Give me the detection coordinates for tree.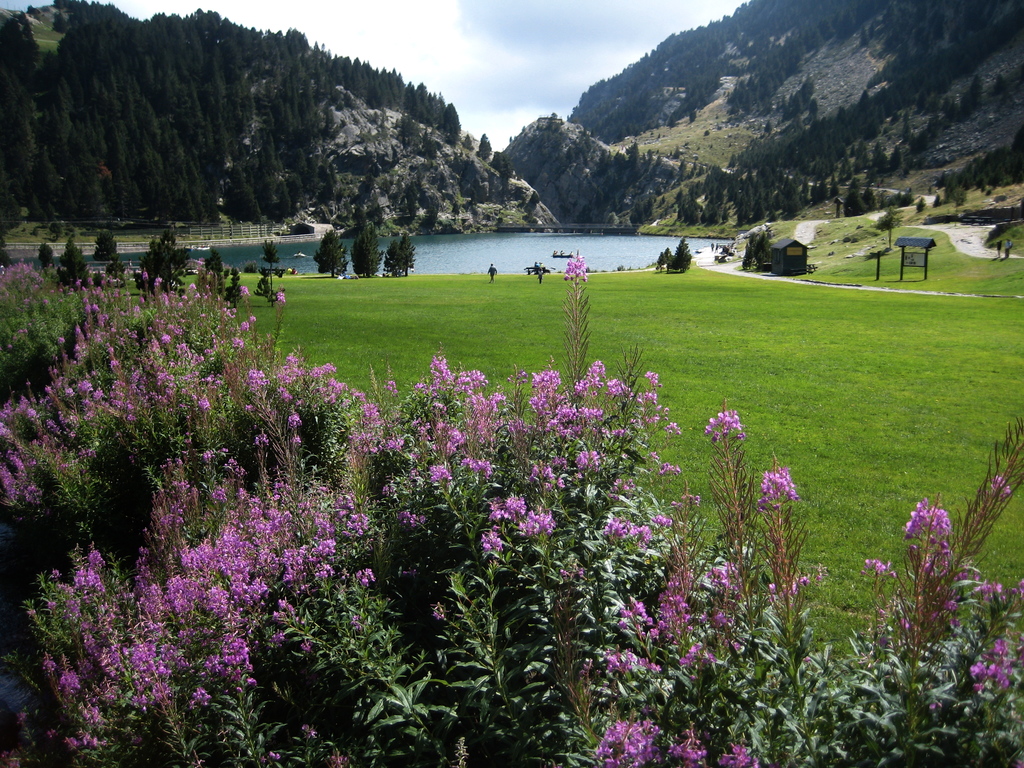
locate(877, 205, 904, 248).
